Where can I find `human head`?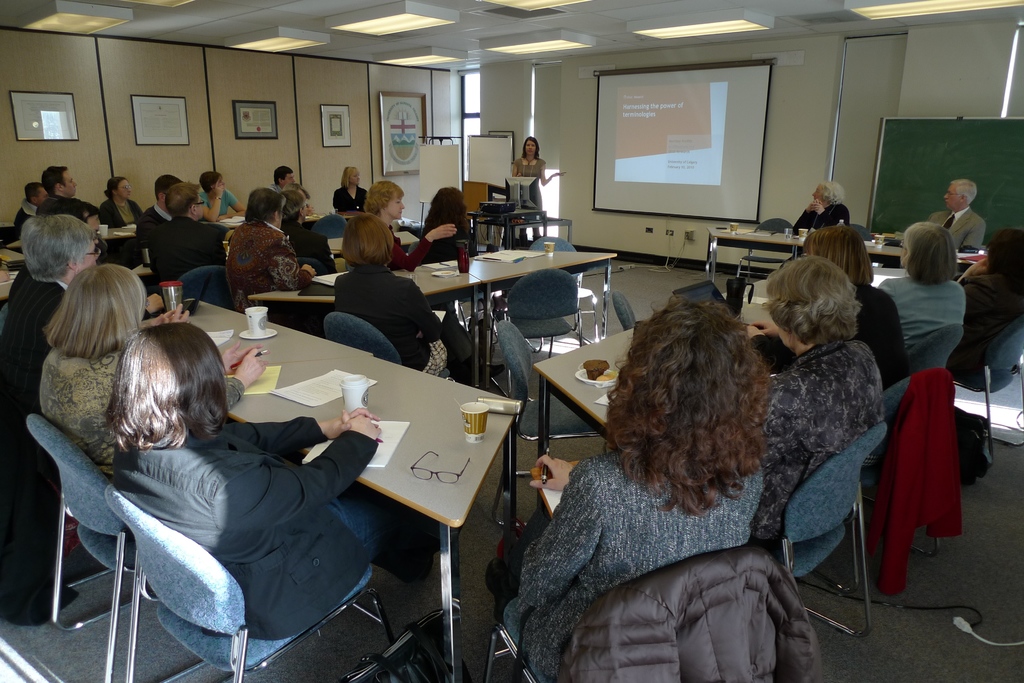
You can find it at <region>900, 219, 960, 287</region>.
